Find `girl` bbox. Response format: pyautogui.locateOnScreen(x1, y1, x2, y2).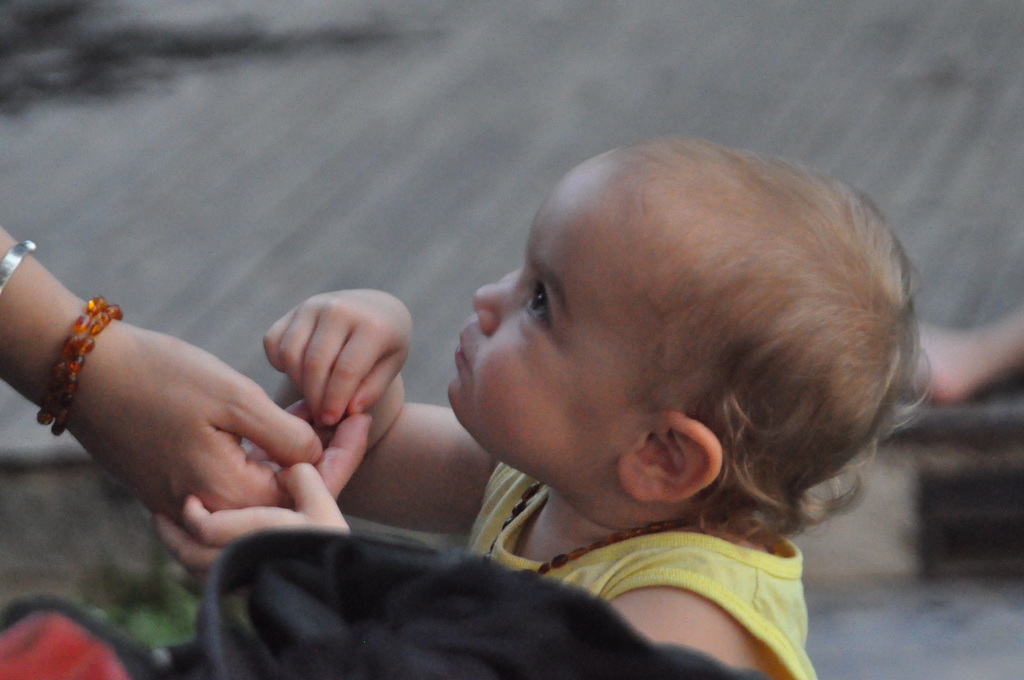
pyautogui.locateOnScreen(153, 133, 937, 677).
